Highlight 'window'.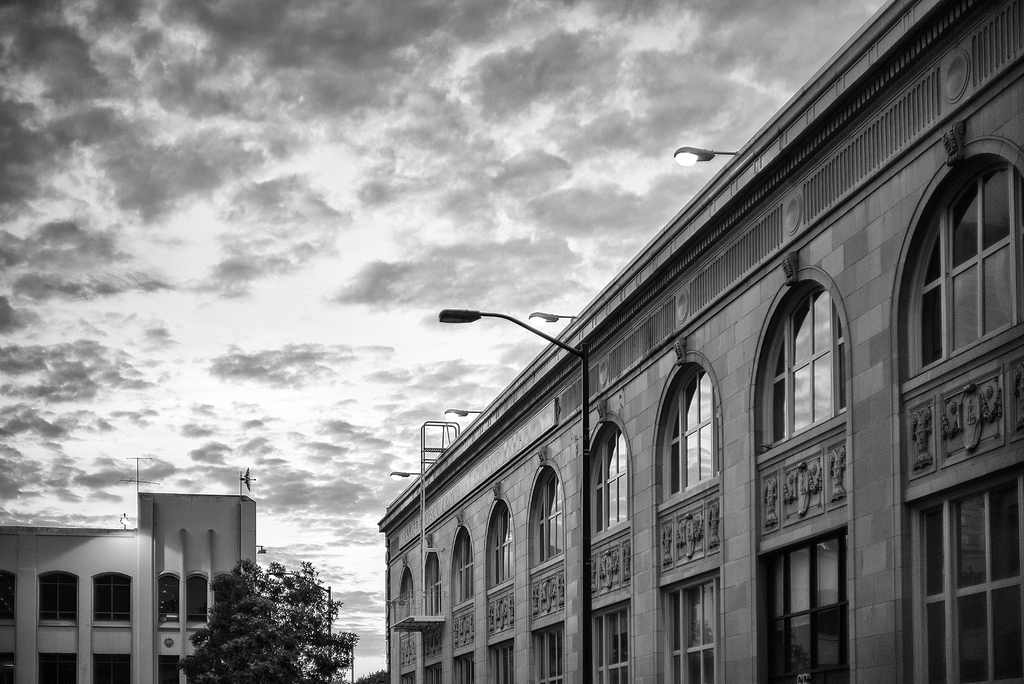
Highlighted region: Rect(493, 641, 511, 683).
